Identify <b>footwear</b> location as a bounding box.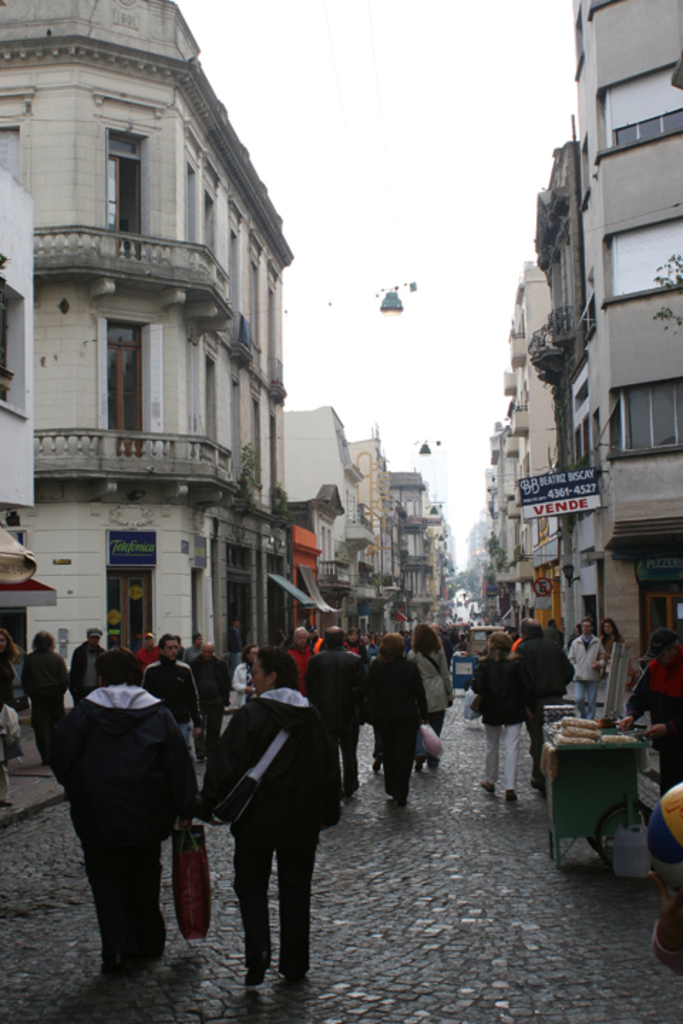
rect(245, 951, 266, 988).
